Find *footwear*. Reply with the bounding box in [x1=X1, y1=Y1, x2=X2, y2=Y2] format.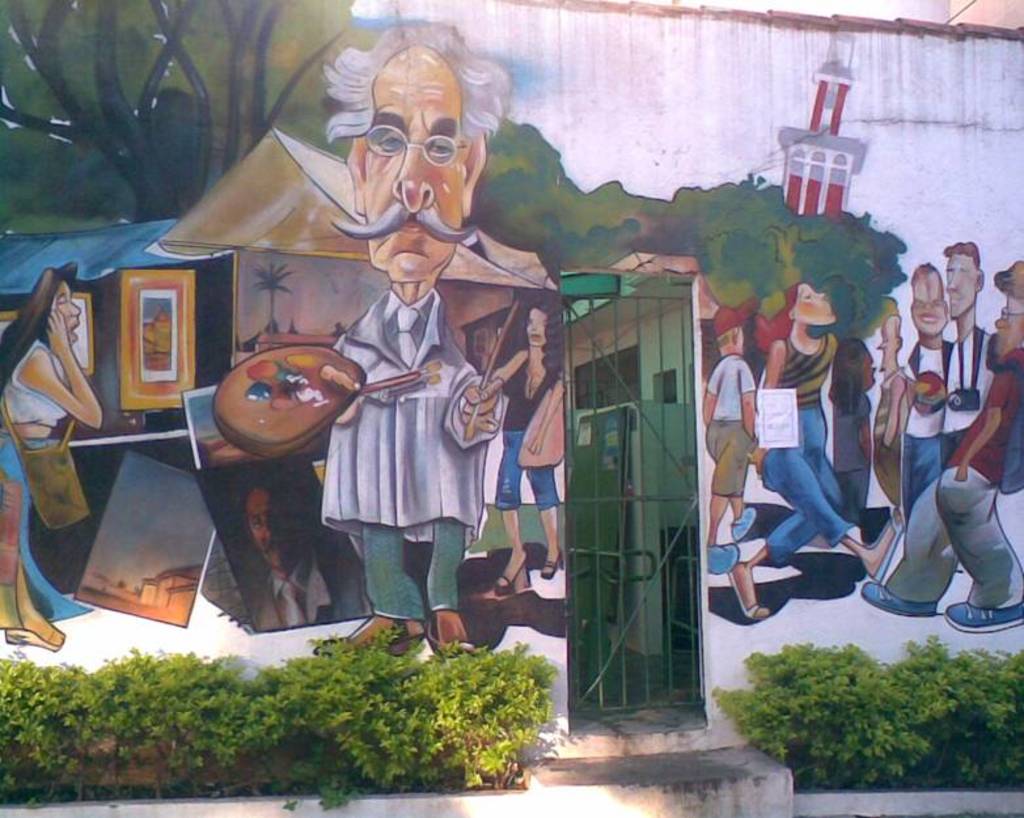
[x1=316, y1=613, x2=422, y2=660].
